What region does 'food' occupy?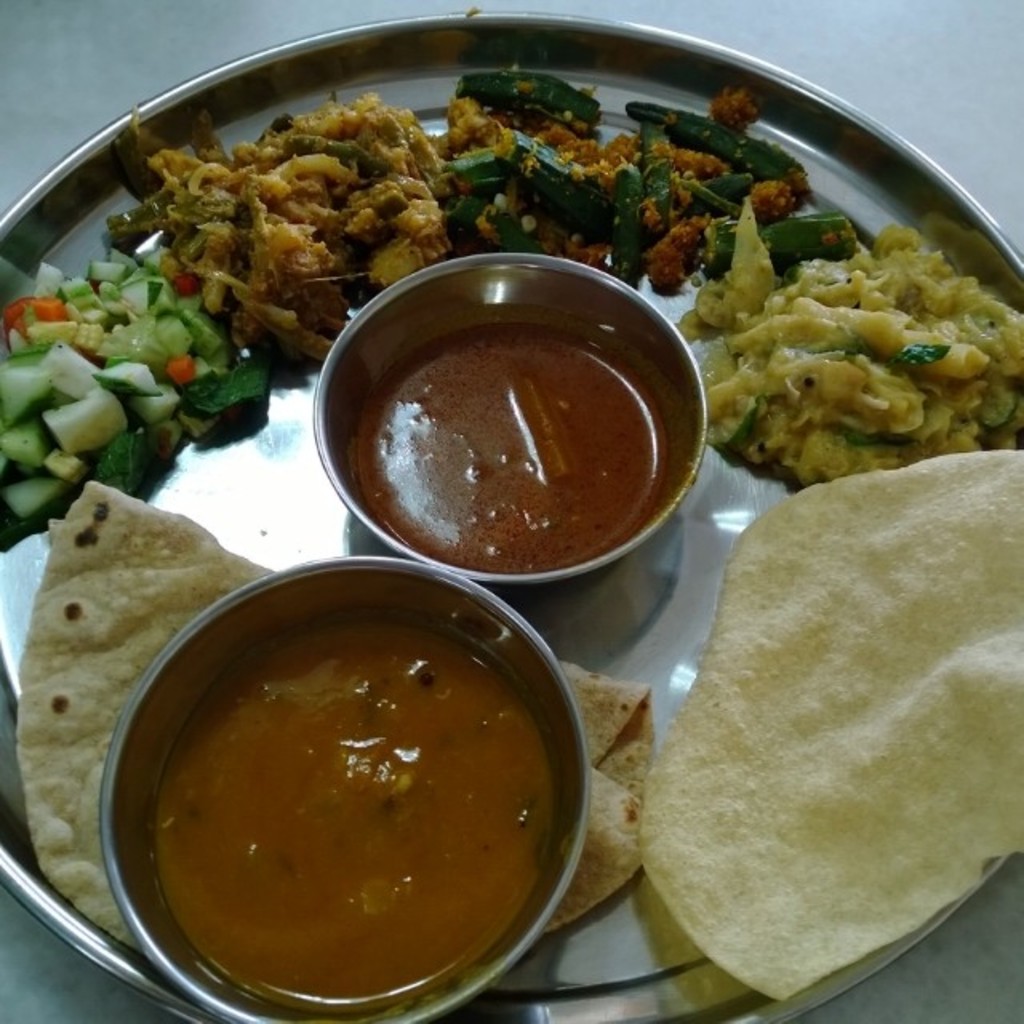
bbox=[640, 448, 1022, 997].
